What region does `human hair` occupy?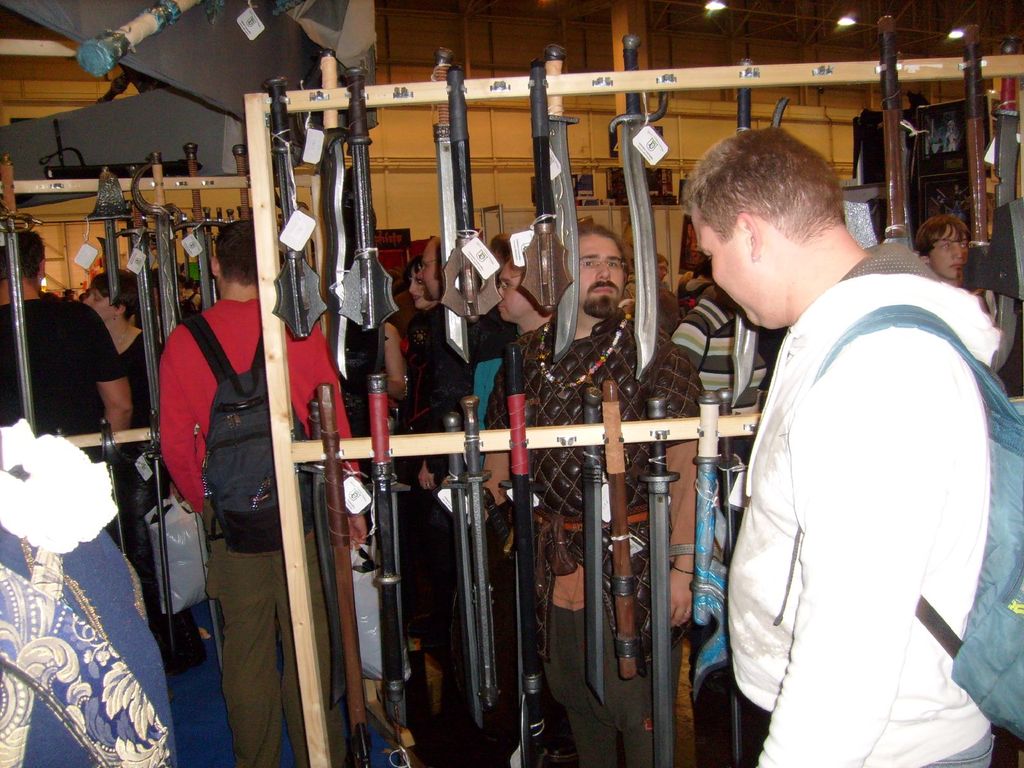
bbox=(104, 265, 131, 321).
